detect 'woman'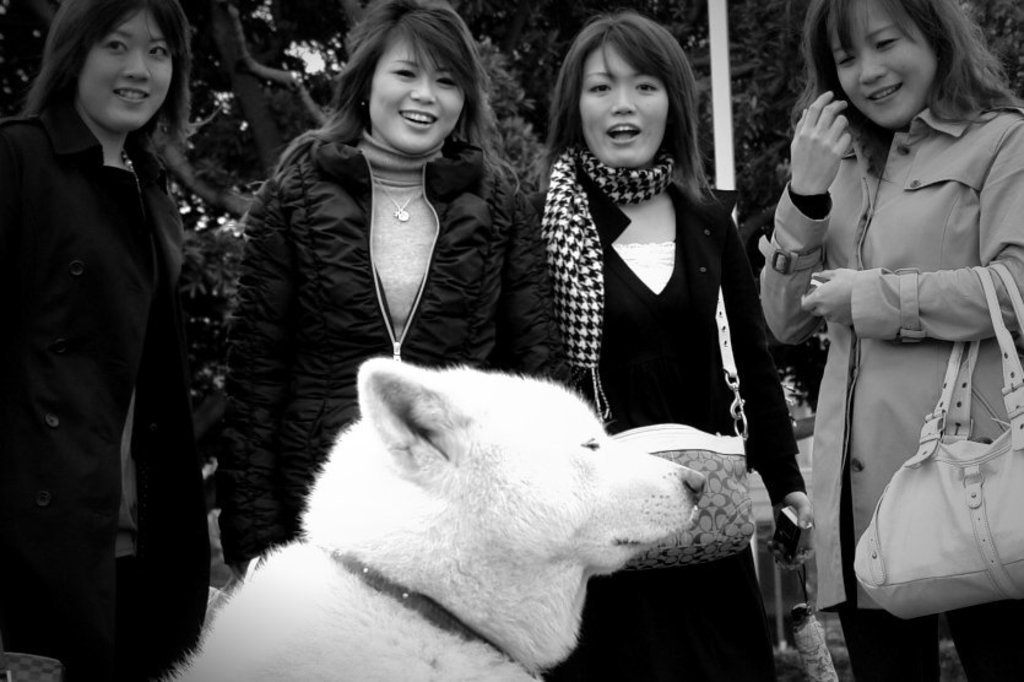
(left=525, top=2, right=817, bottom=681)
